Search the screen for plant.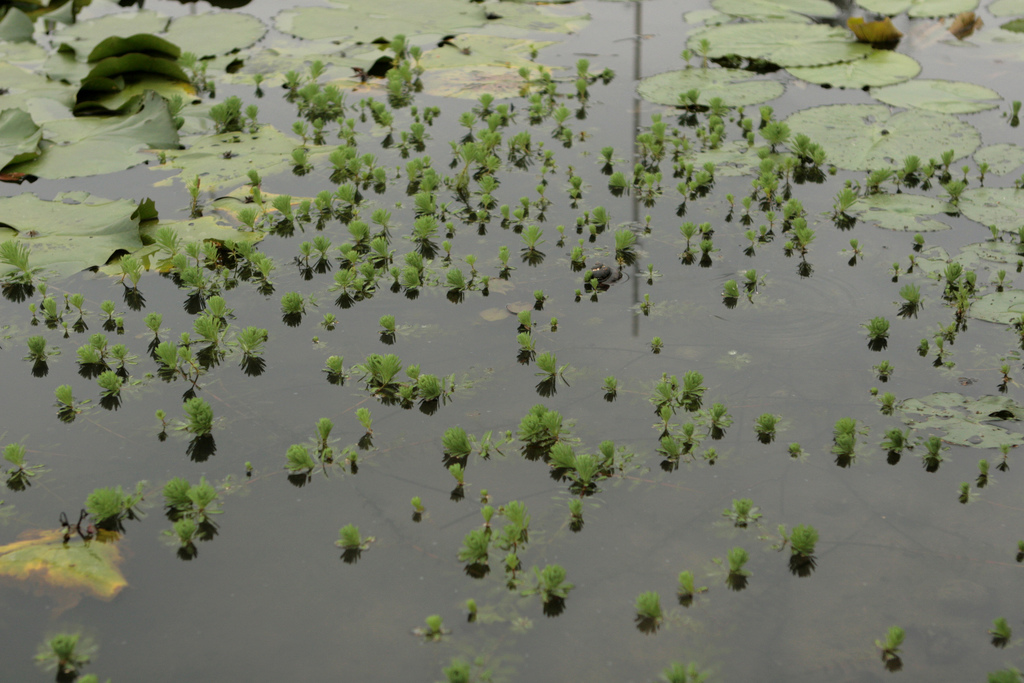
Found at x1=28 y1=336 x2=54 y2=368.
